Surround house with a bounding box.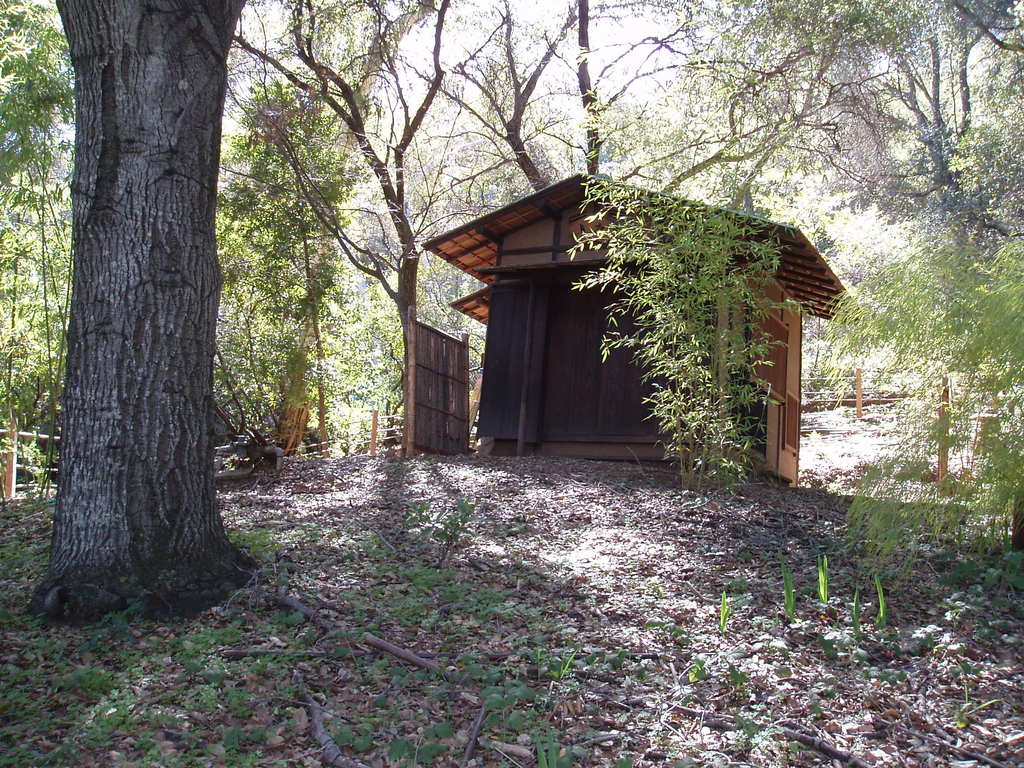
{"x1": 419, "y1": 147, "x2": 866, "y2": 481}.
